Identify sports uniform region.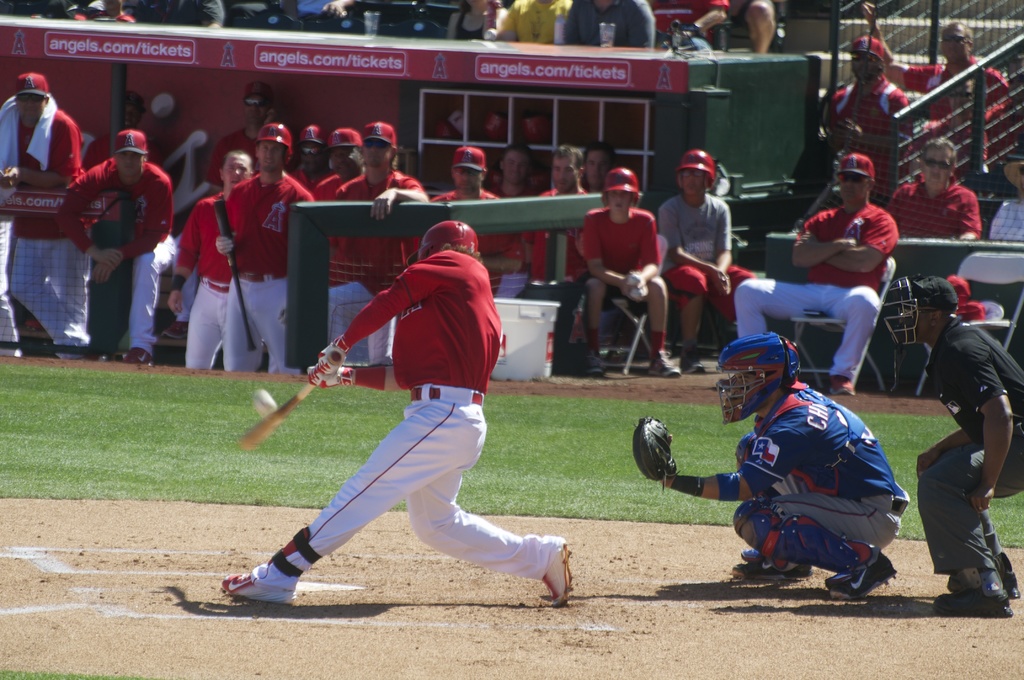
Region: 219 167 307 361.
